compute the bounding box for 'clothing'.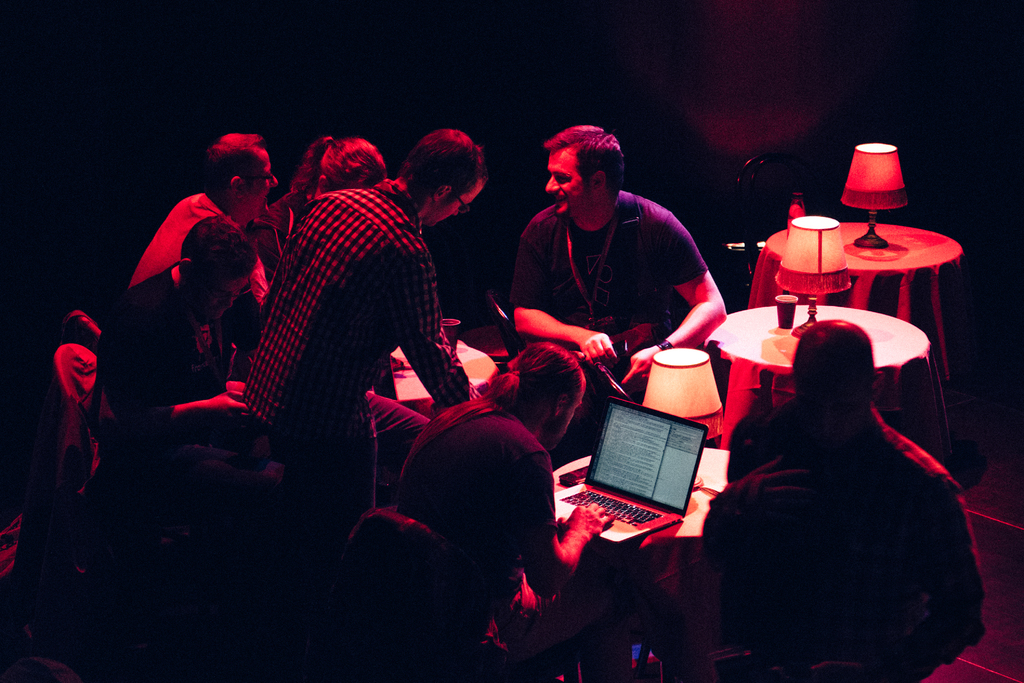
crop(707, 313, 986, 677).
